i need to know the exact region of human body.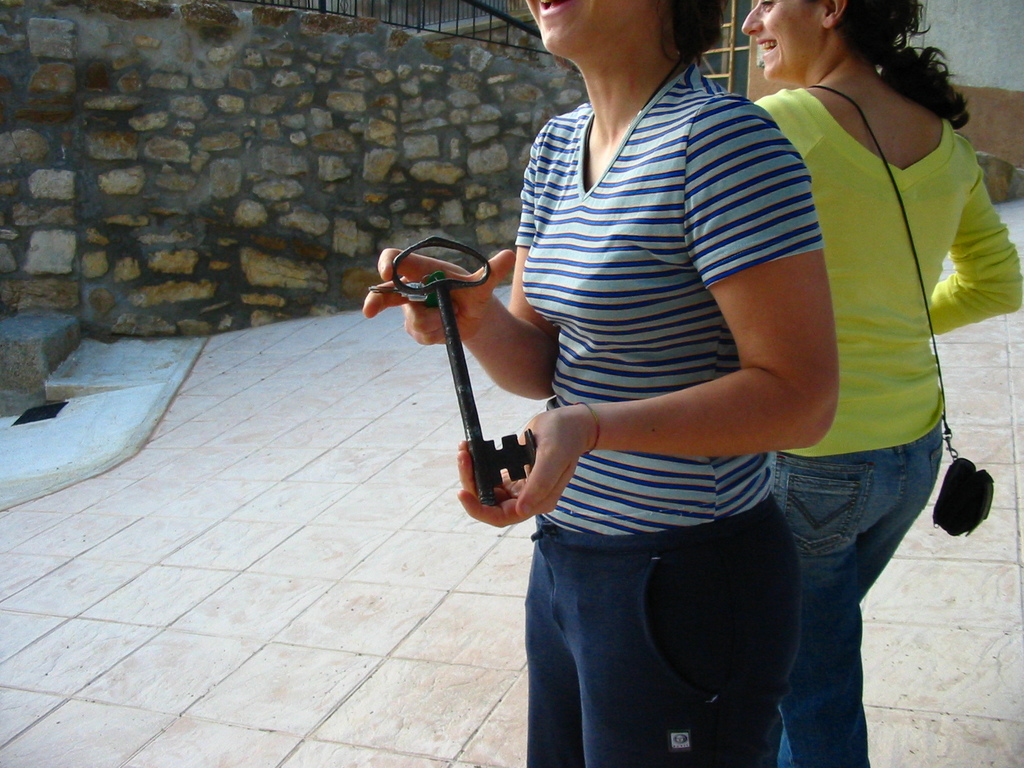
Region: 751:66:1023:767.
